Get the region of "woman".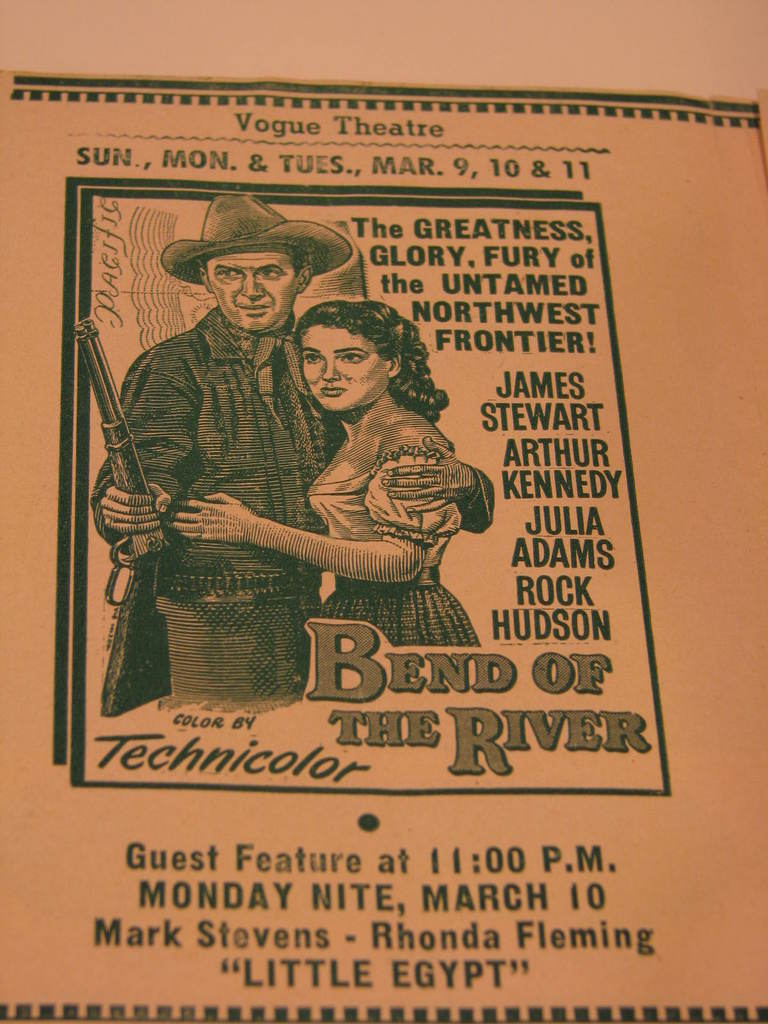
200:262:496:669.
